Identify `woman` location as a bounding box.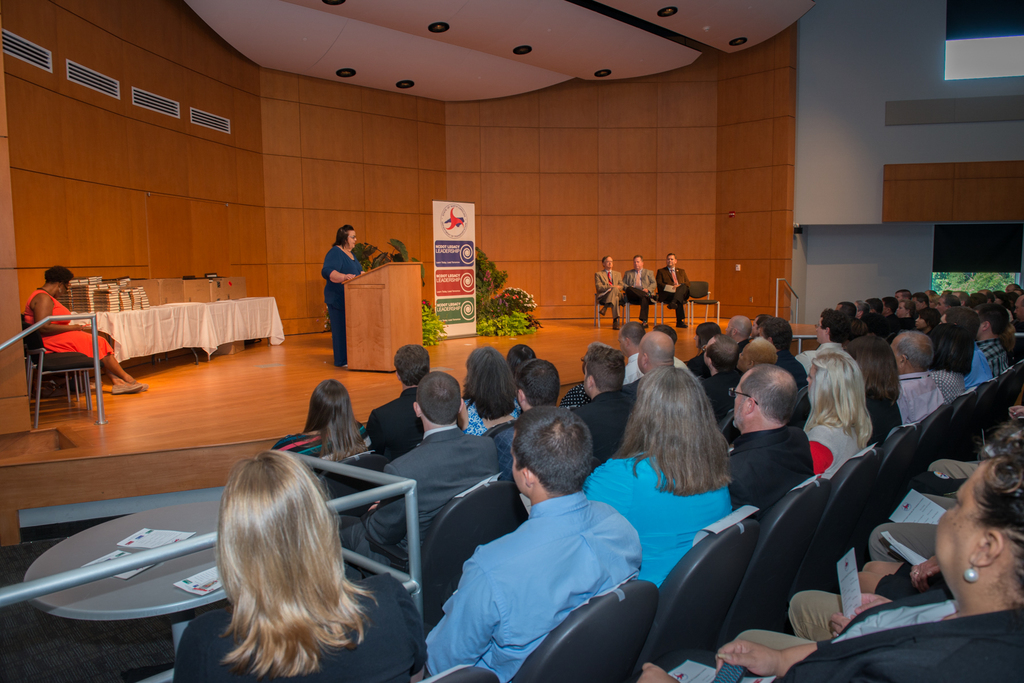
[846,330,918,449].
